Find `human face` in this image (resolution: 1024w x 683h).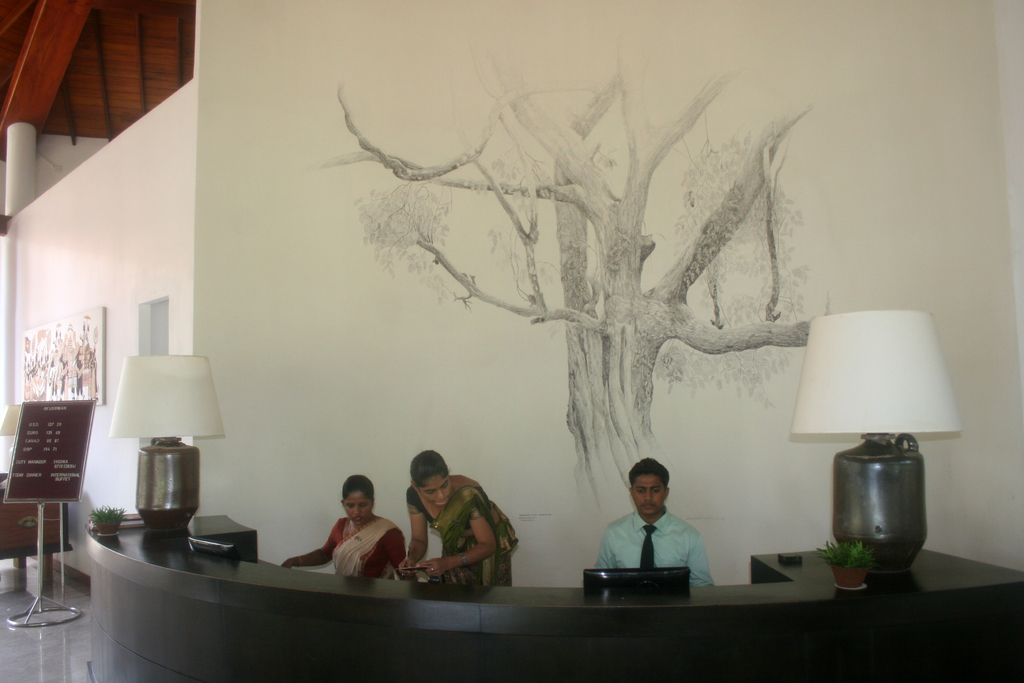
<bbox>346, 490, 377, 524</bbox>.
